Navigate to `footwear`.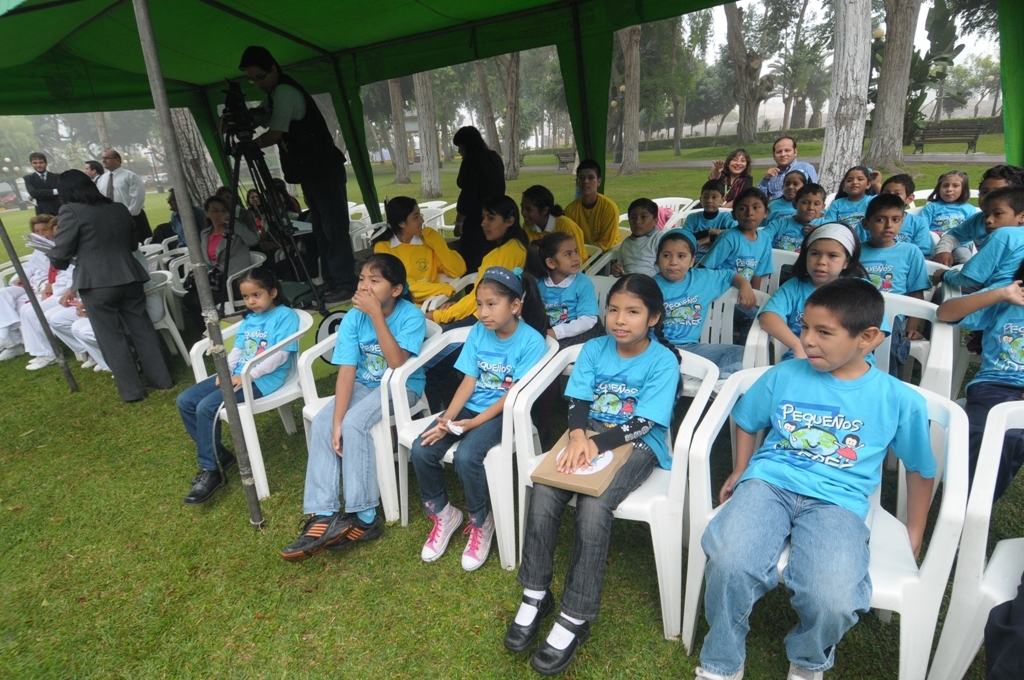
Navigation target: bbox=[27, 356, 44, 367].
